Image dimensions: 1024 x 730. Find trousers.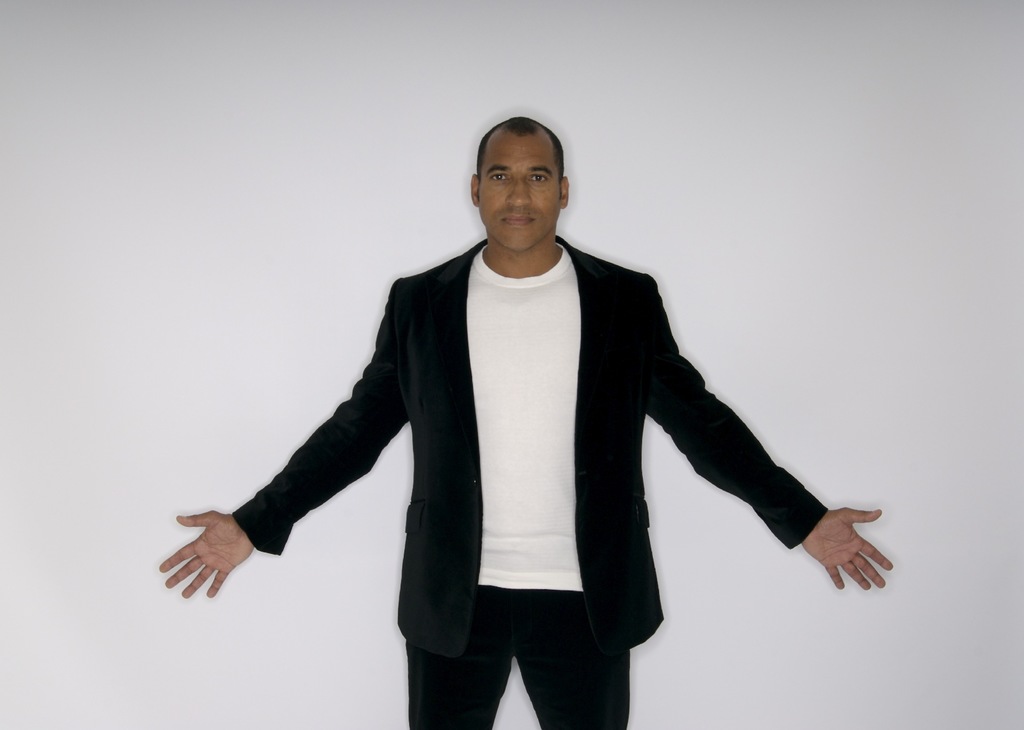
bbox=(406, 576, 633, 729).
